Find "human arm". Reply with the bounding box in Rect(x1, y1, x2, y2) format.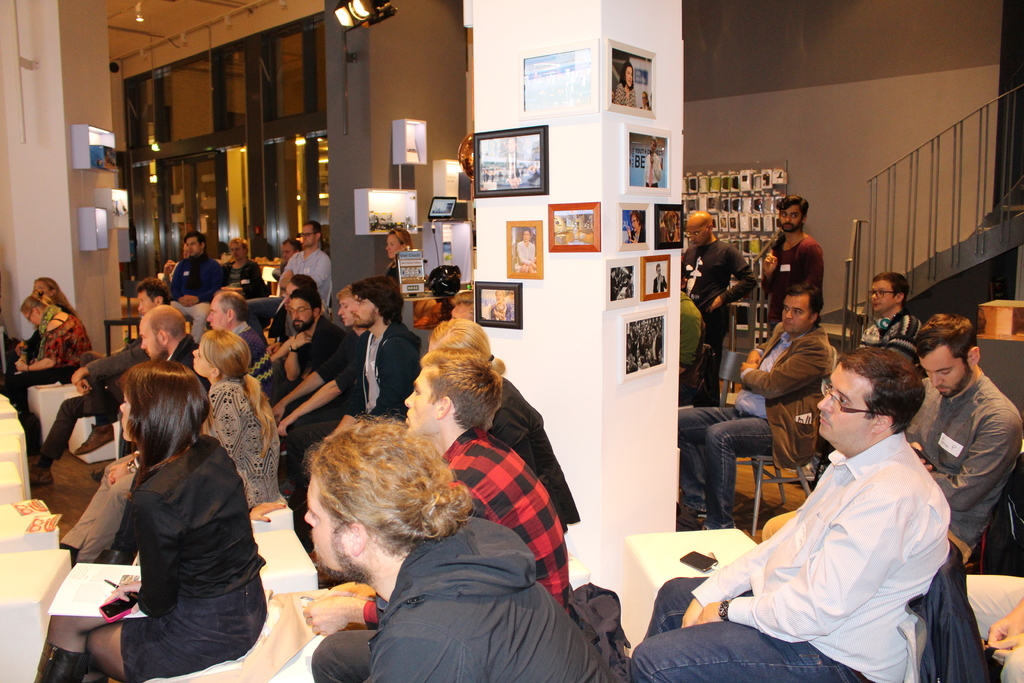
Rect(105, 452, 145, 482).
